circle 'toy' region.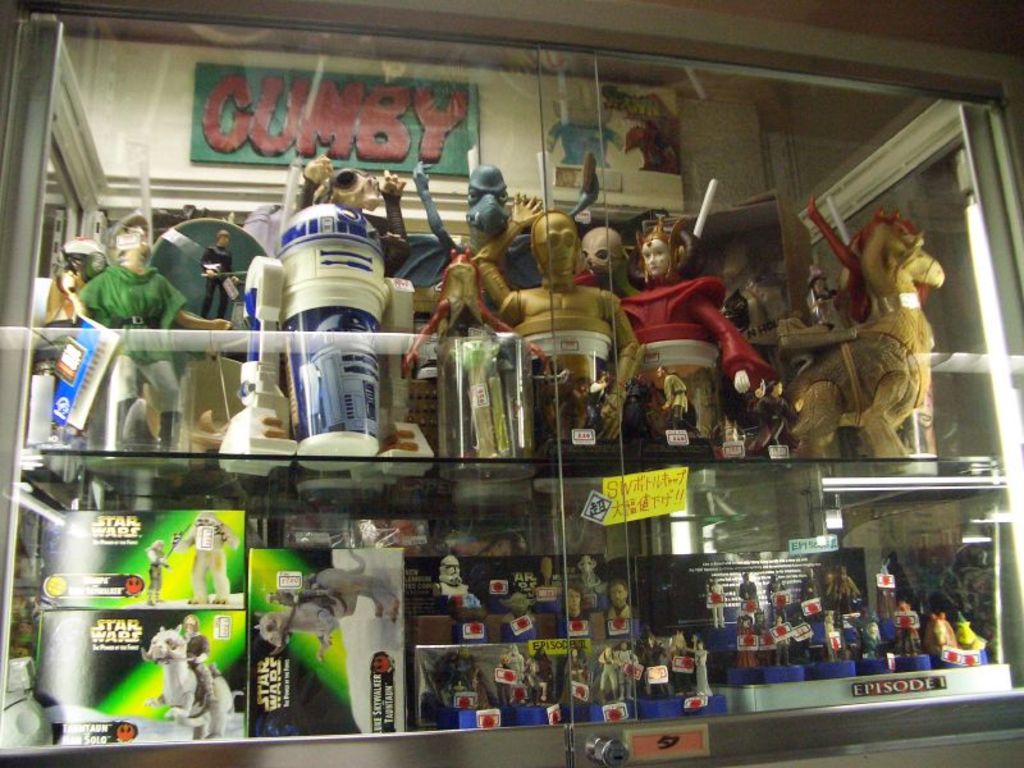
Region: <box>764,179,960,500</box>.
